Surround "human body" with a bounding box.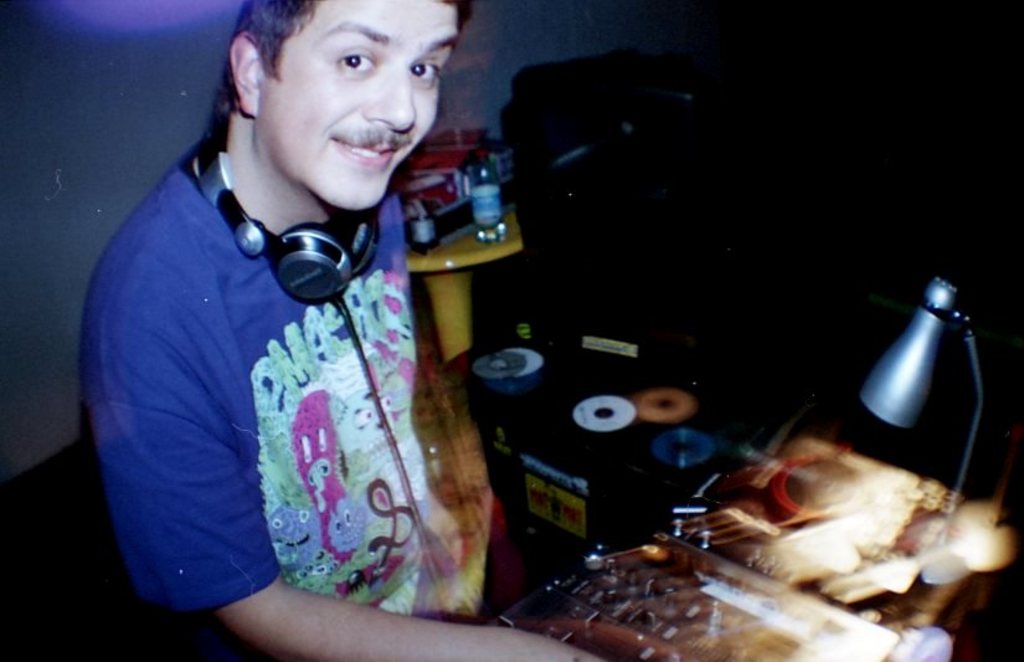
94 24 680 642.
